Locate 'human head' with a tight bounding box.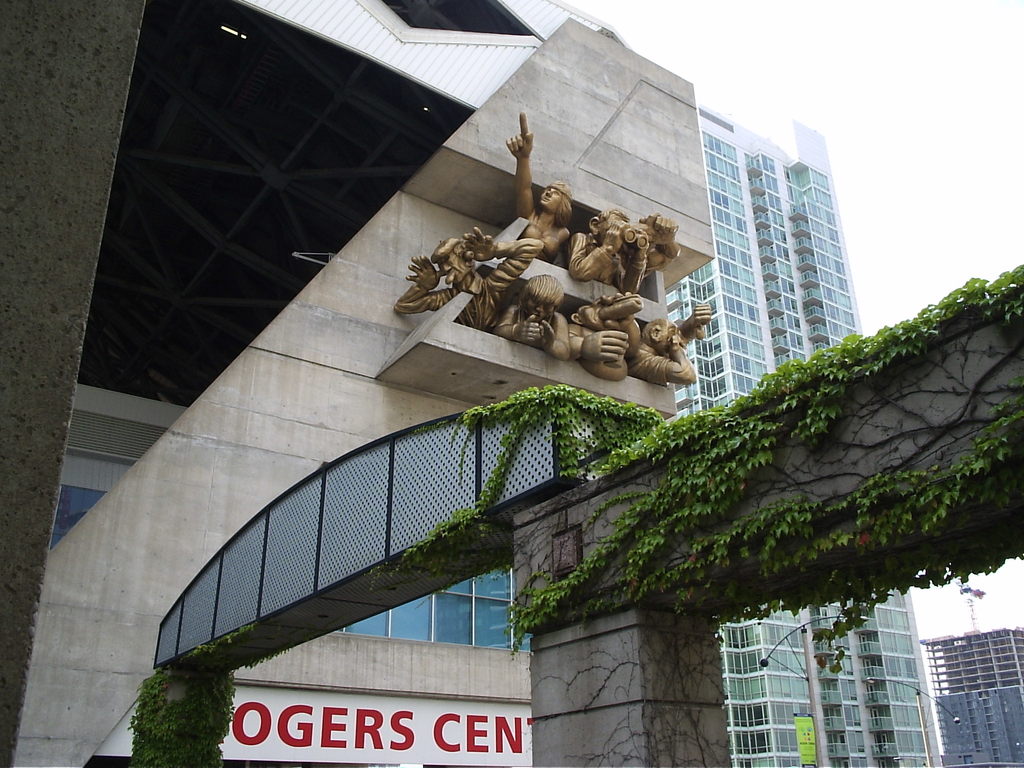
591,212,633,252.
